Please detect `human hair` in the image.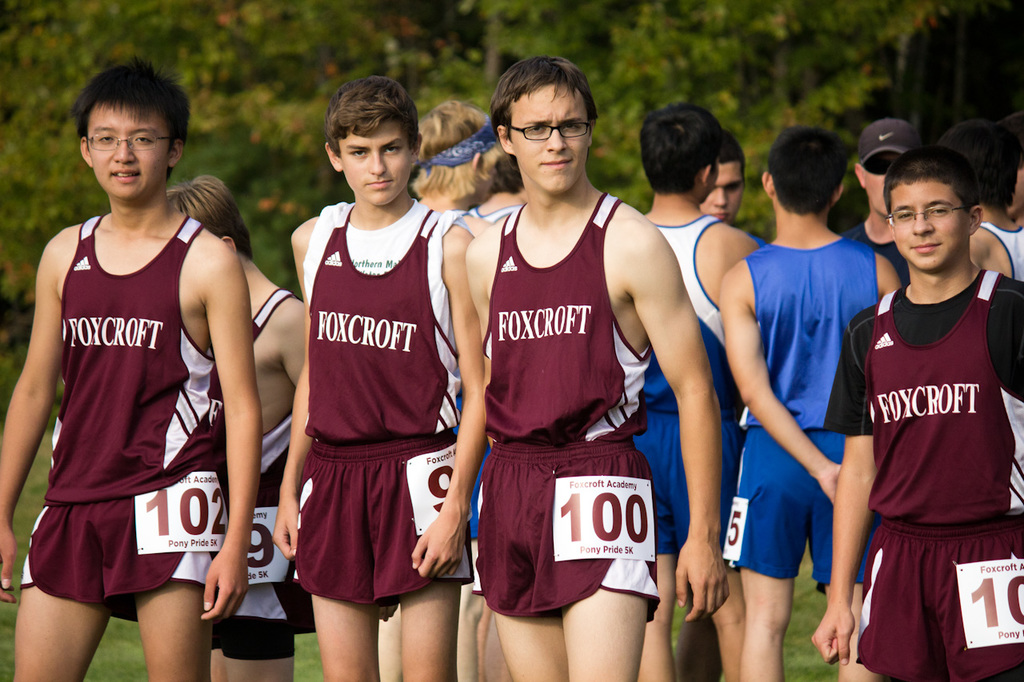
<bbox>769, 124, 850, 219</bbox>.
